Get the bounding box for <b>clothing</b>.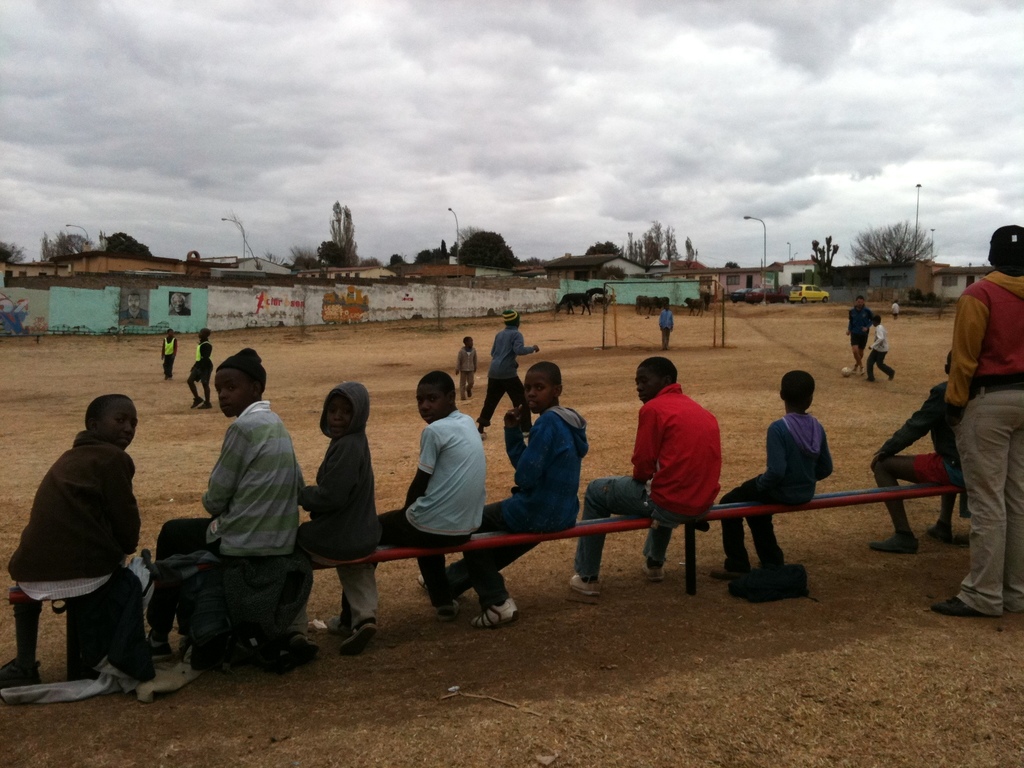
region(573, 382, 721, 585).
